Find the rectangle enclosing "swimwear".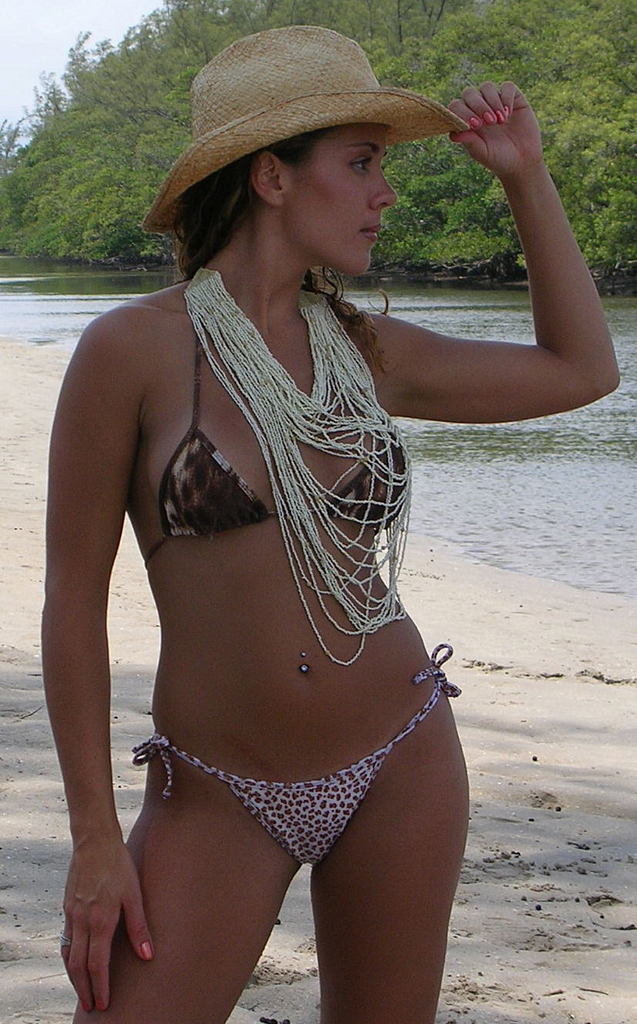
138,317,418,570.
